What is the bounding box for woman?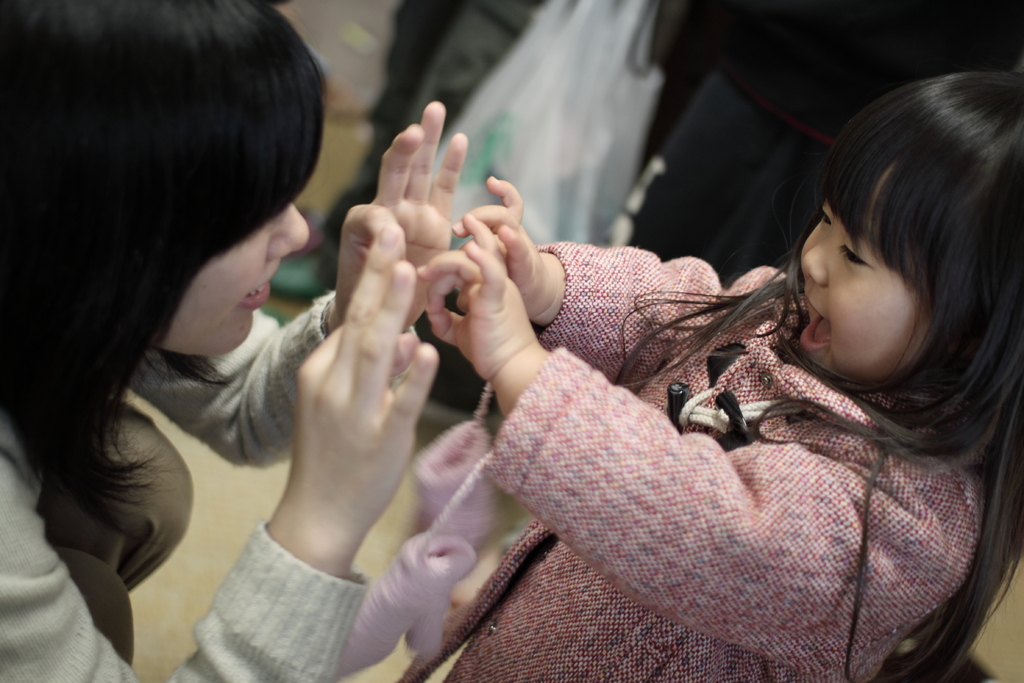
pyautogui.locateOnScreen(1, 0, 476, 682).
